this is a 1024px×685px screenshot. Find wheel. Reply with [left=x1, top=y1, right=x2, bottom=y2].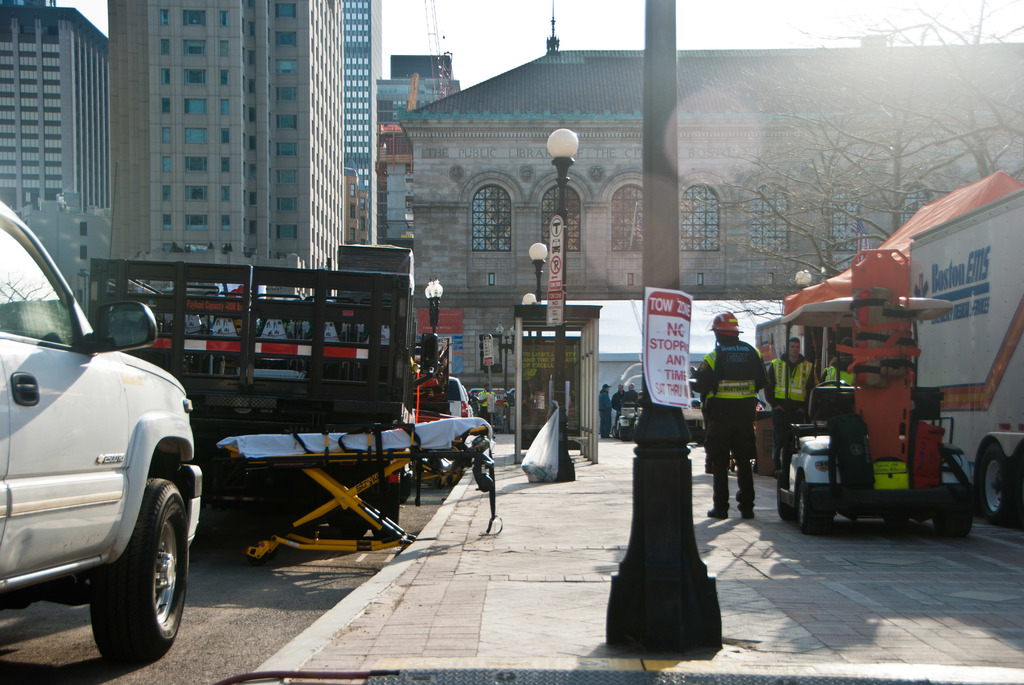
[left=887, top=512, right=904, bottom=533].
